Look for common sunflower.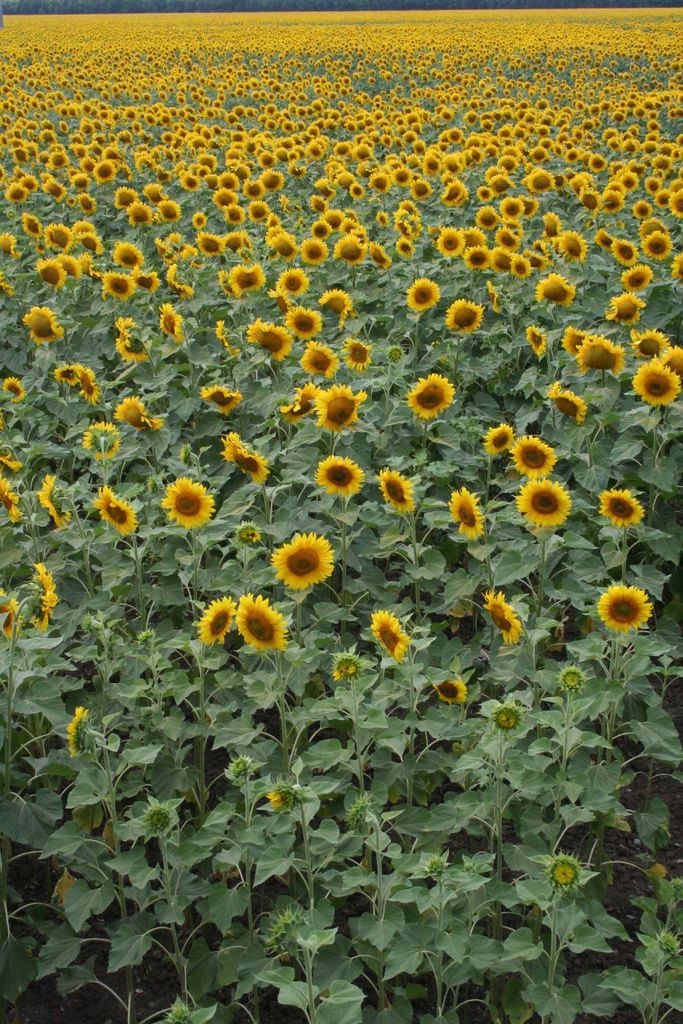
Found: {"x1": 248, "y1": 311, "x2": 283, "y2": 362}.
